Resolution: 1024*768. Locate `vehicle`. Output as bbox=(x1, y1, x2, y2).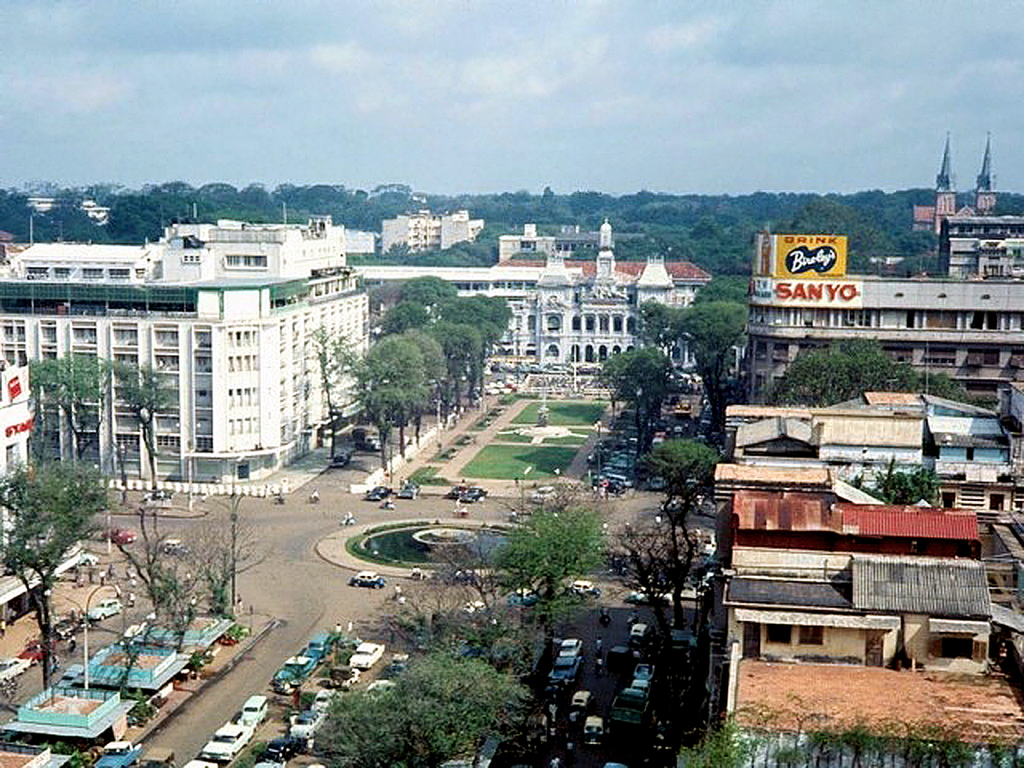
bbox=(604, 645, 628, 670).
